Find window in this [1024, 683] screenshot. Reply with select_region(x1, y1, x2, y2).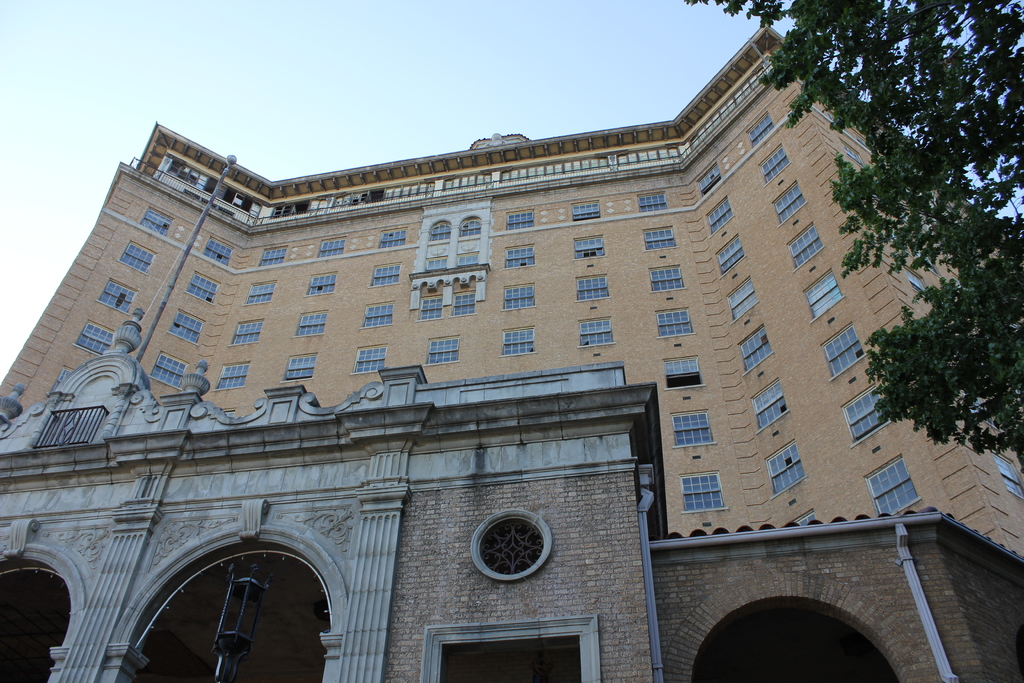
select_region(771, 183, 808, 227).
